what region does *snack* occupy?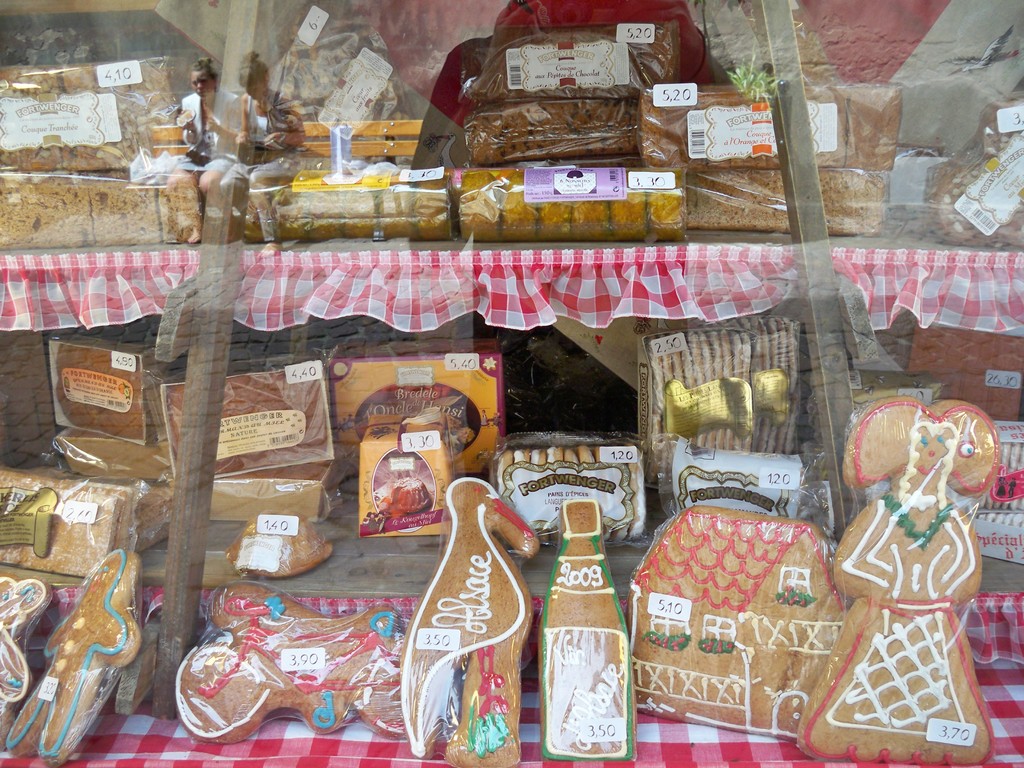
rect(640, 86, 900, 239).
